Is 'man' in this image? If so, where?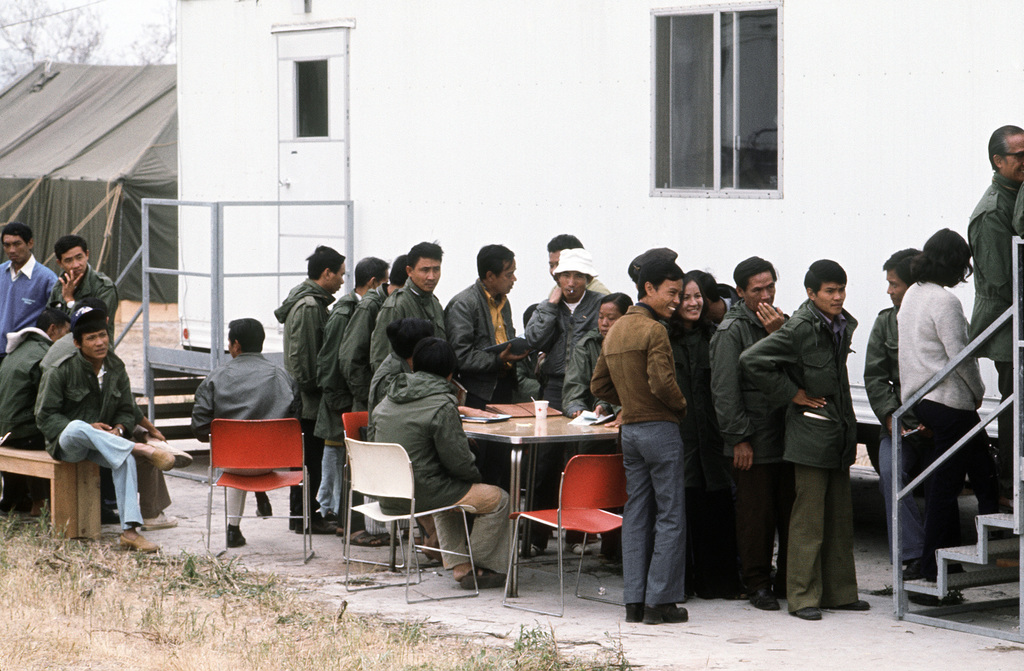
Yes, at detection(862, 239, 975, 576).
